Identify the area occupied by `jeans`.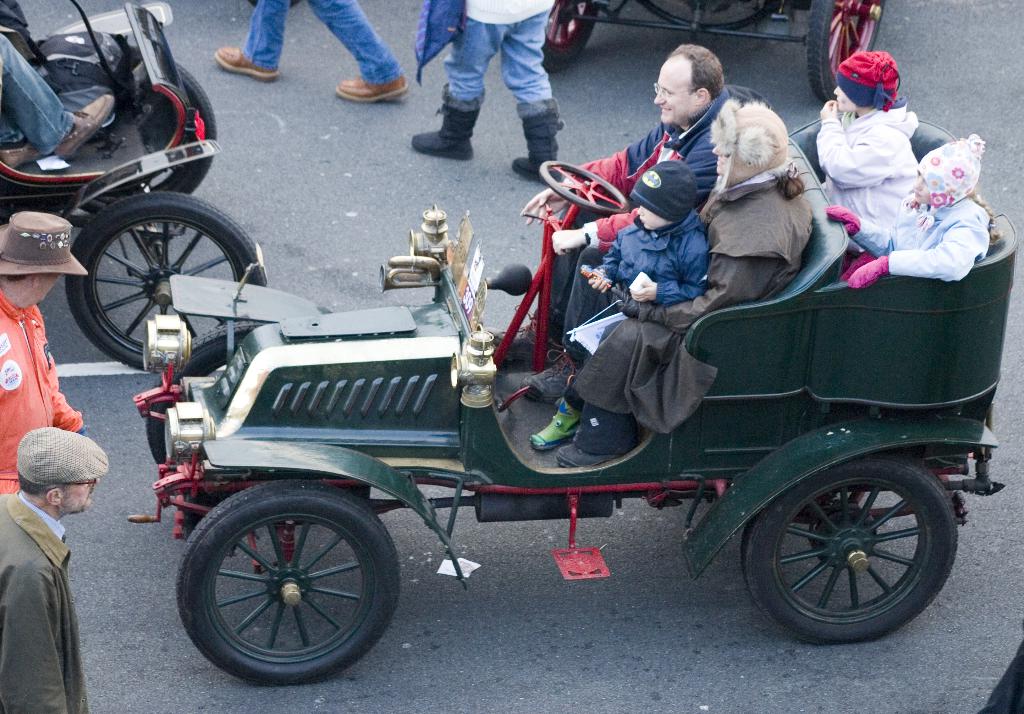
Area: 505 210 608 352.
